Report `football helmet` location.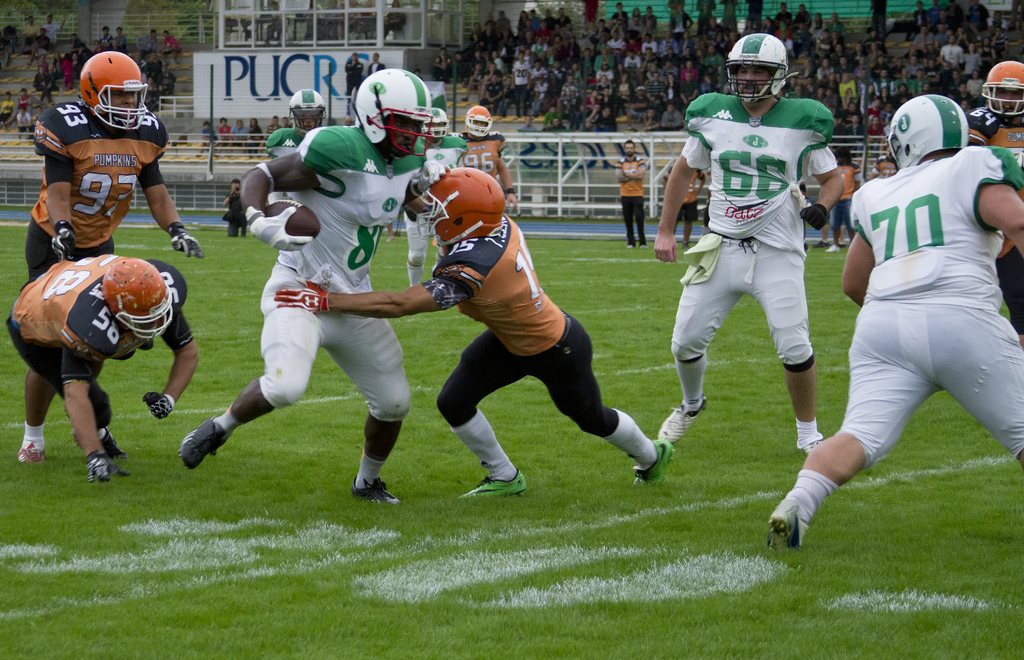
Report: {"left": 101, "top": 256, "right": 177, "bottom": 340}.
